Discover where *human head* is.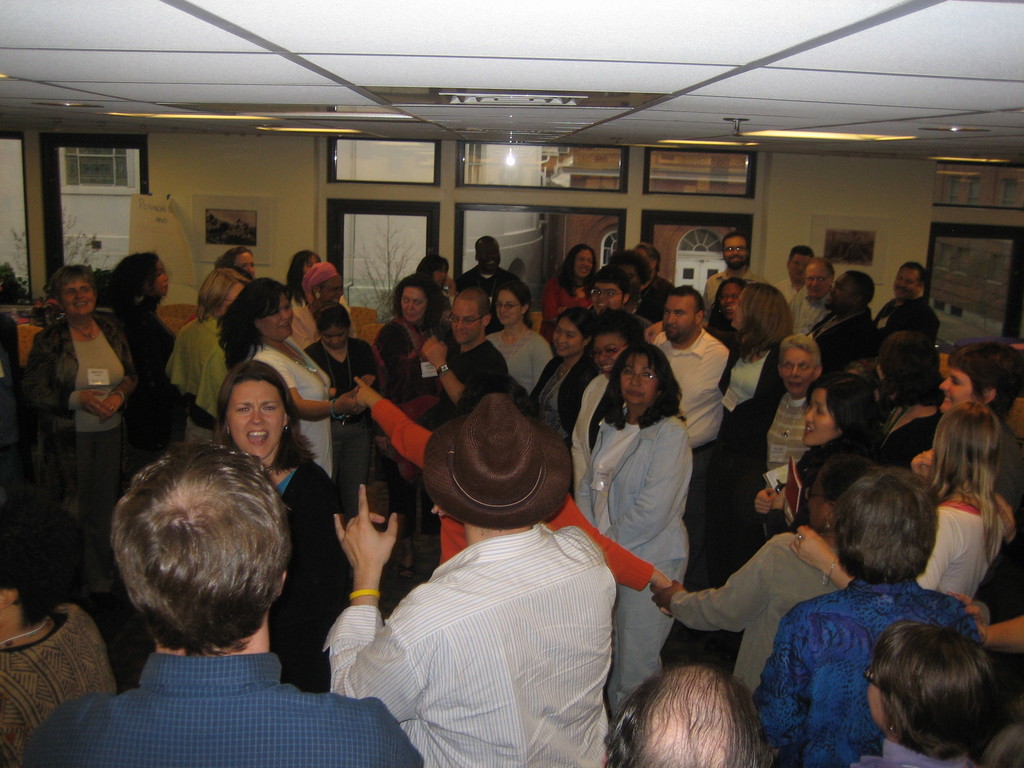
Discovered at pyautogui.locateOnScreen(661, 289, 707, 343).
